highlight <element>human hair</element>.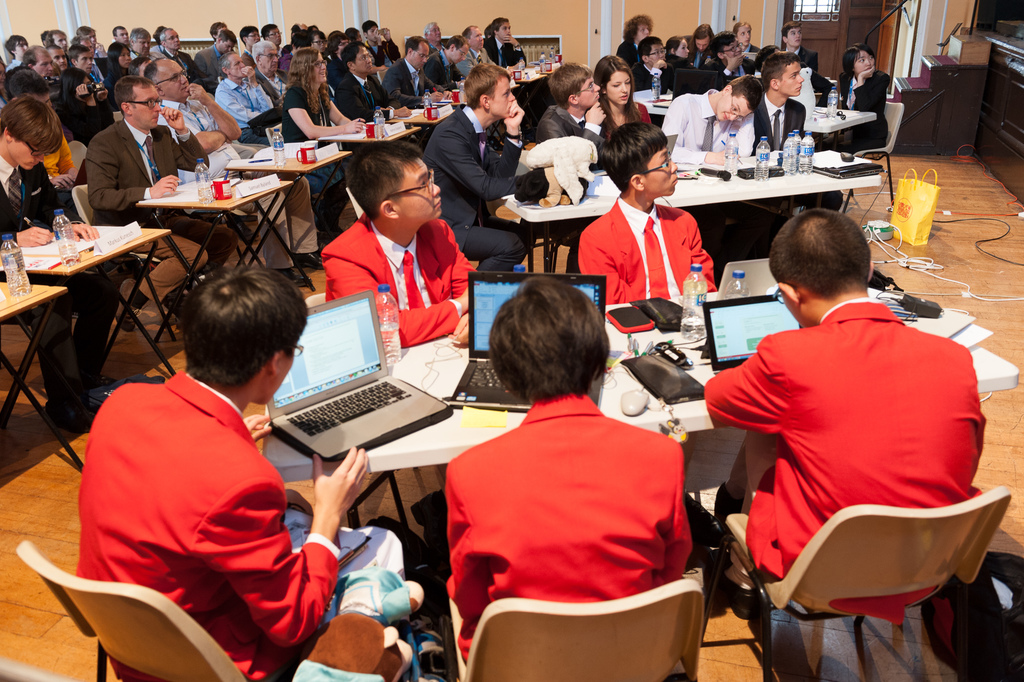
Highlighted region: <bbox>401, 36, 420, 61</bbox>.
